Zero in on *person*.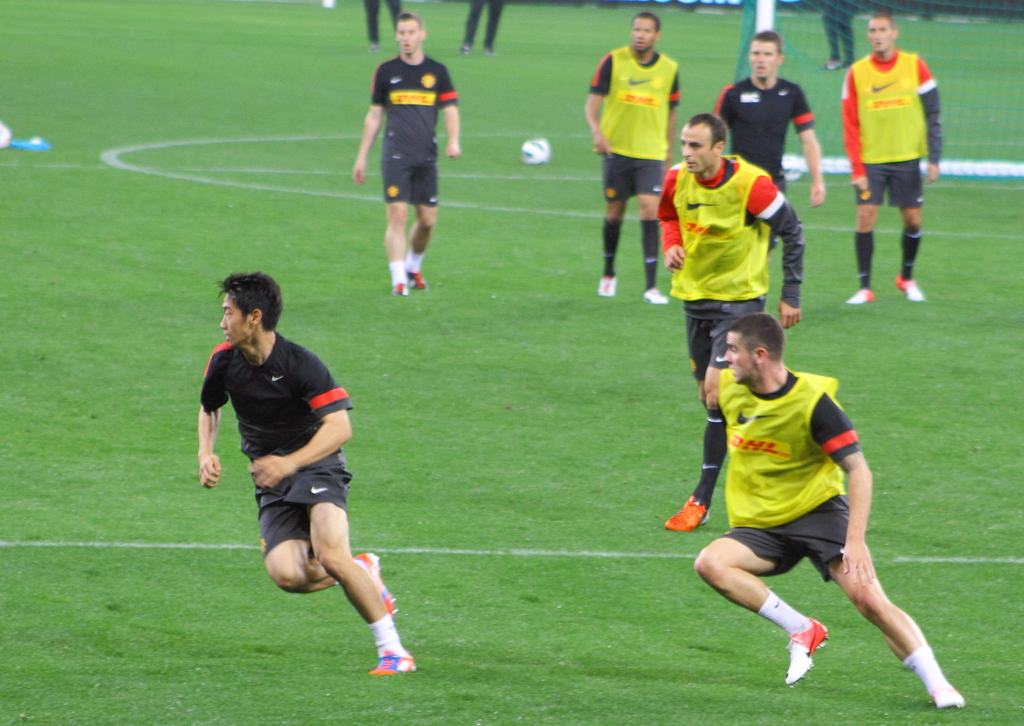
Zeroed in: <box>709,24,824,267</box>.
